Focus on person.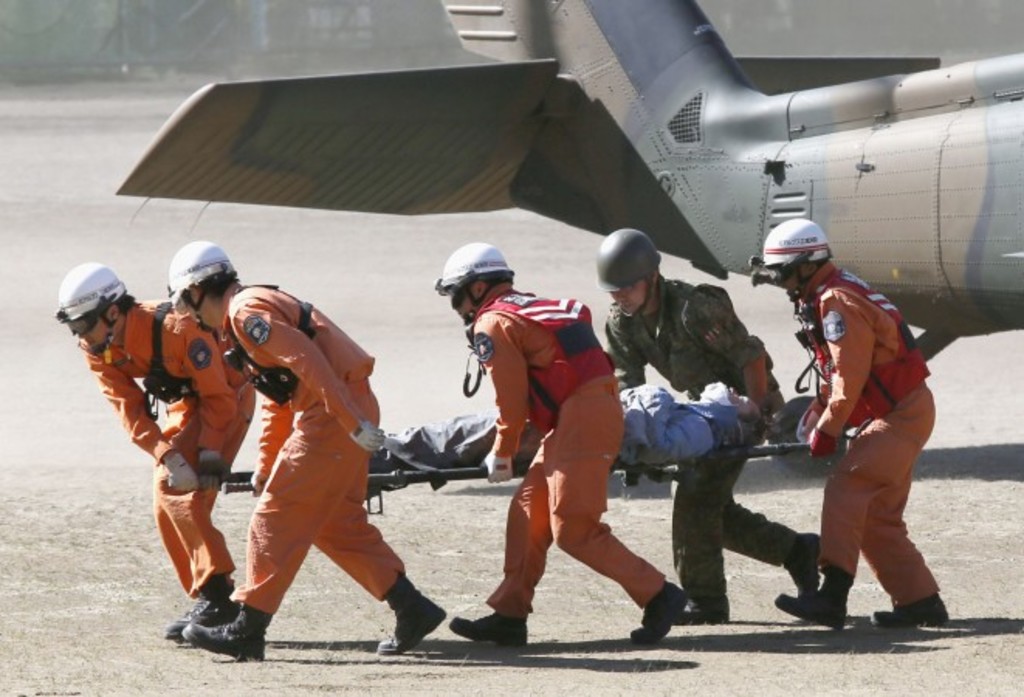
Focused at BBox(596, 229, 824, 624).
